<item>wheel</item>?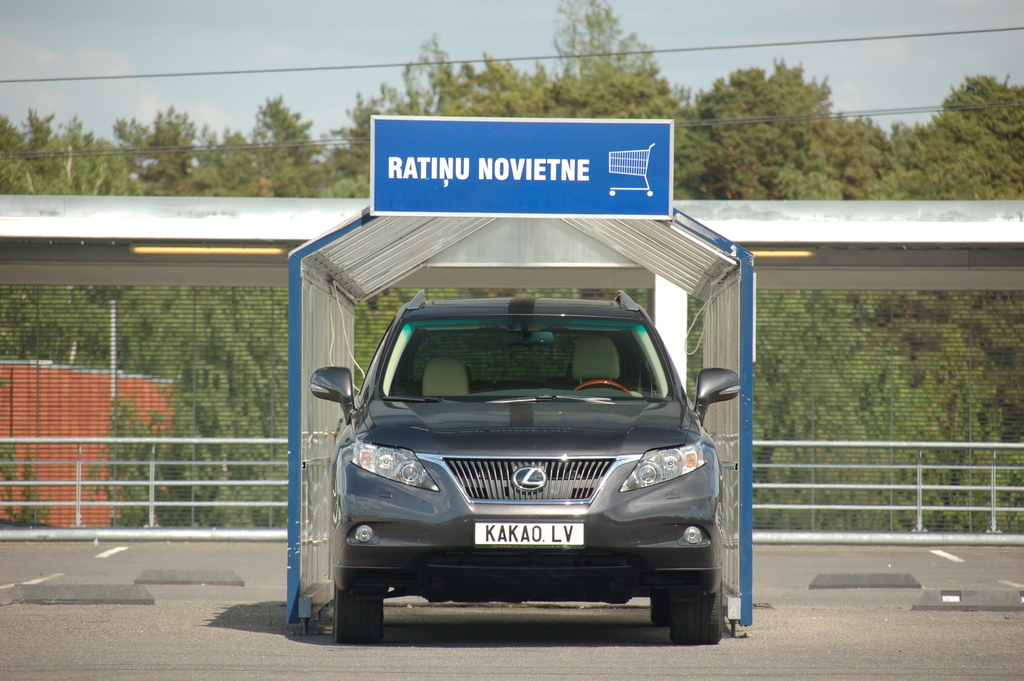
x1=651 y1=596 x2=668 y2=628
